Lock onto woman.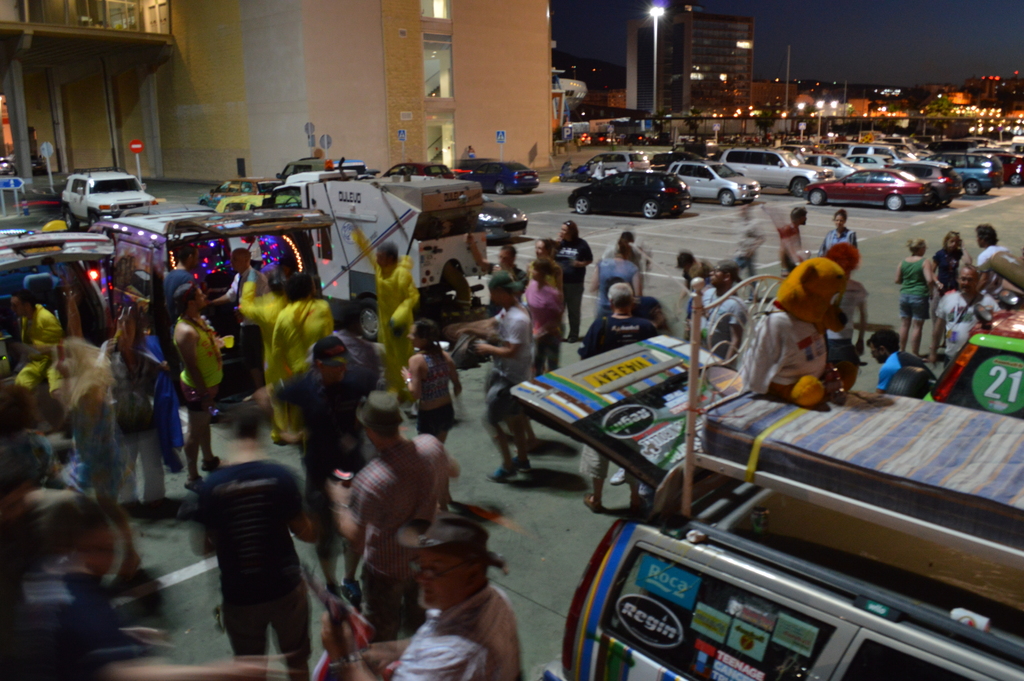
Locked: <box>819,209,855,256</box>.
